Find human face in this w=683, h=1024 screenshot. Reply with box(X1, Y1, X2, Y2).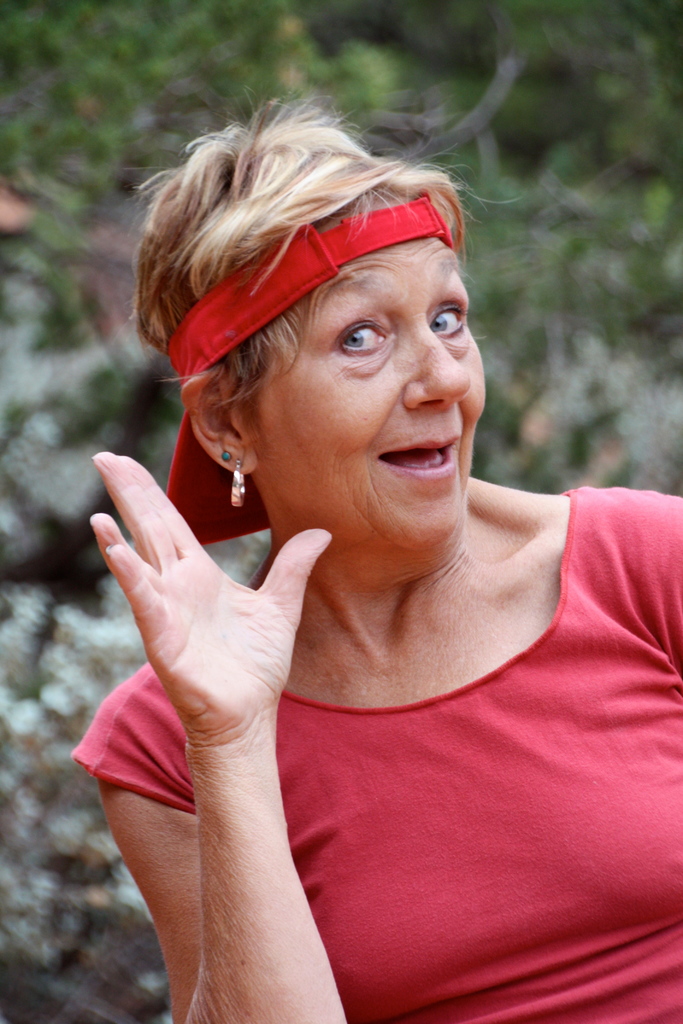
box(234, 191, 486, 547).
